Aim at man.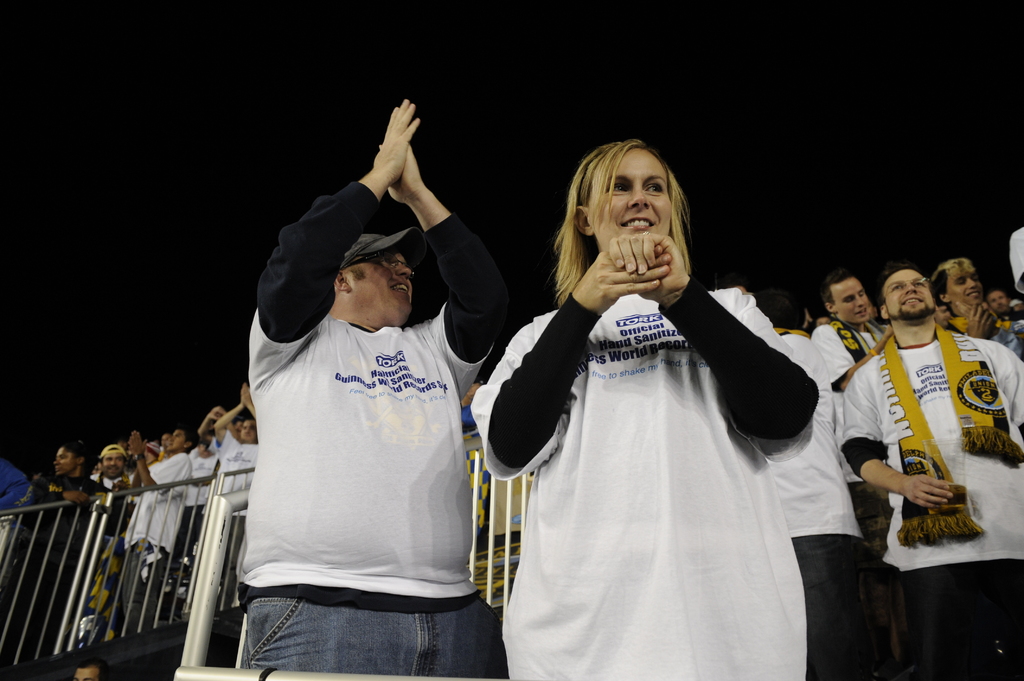
Aimed at 90/439/137/494.
